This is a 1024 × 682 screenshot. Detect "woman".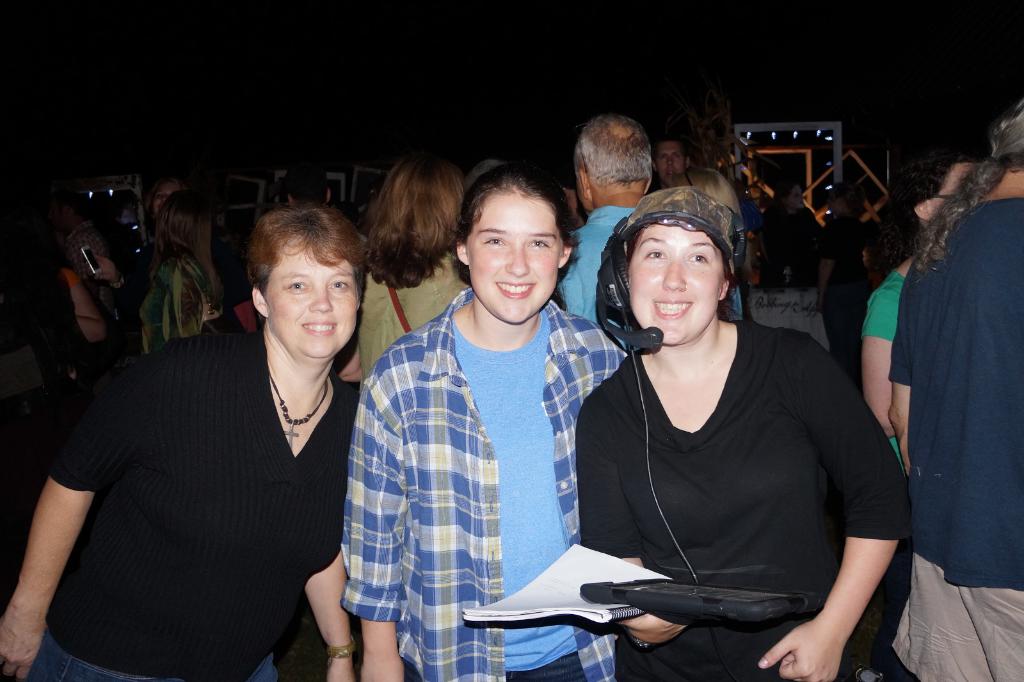
crop(817, 181, 880, 393).
